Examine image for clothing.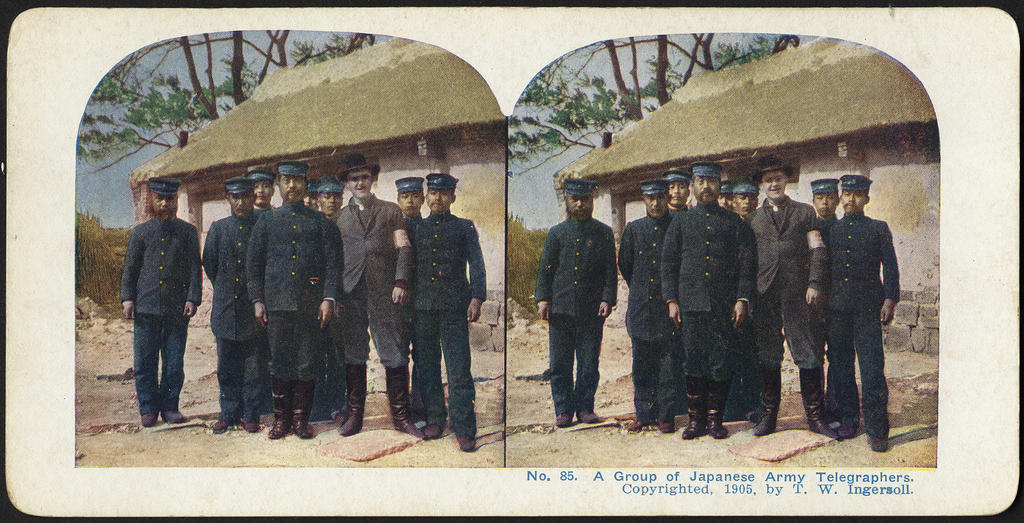
Examination result: (119, 213, 194, 406).
